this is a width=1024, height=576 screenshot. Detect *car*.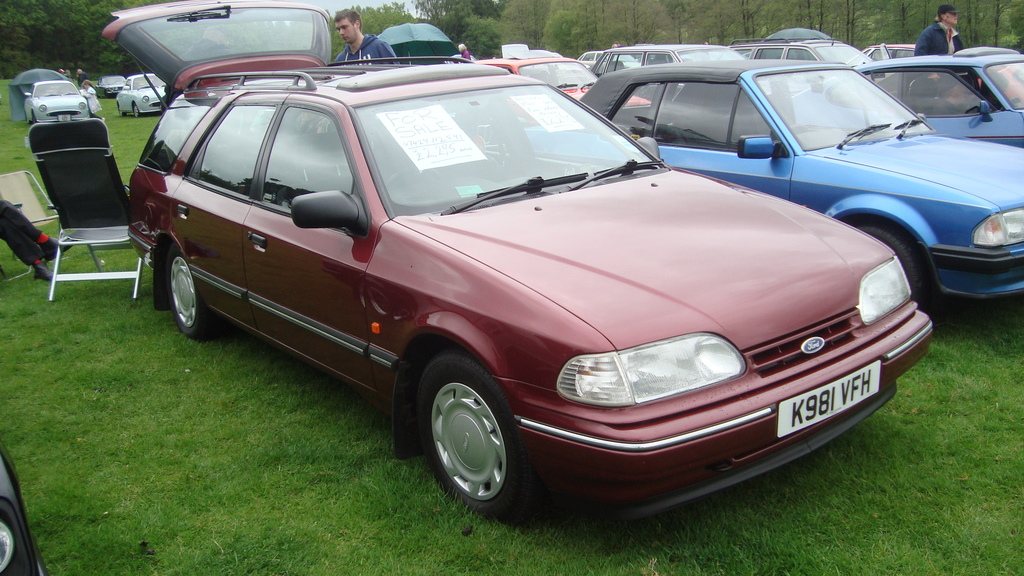
bbox=[22, 81, 90, 126].
